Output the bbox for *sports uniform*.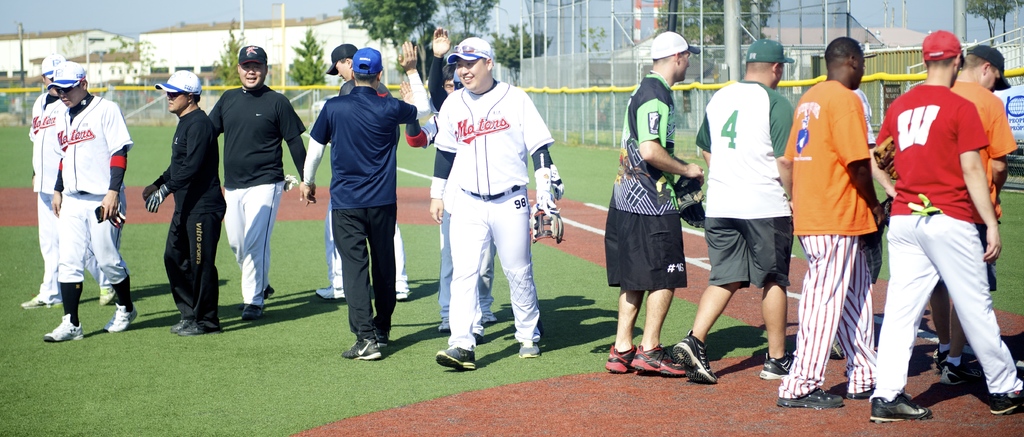
x1=163, y1=103, x2=231, y2=330.
